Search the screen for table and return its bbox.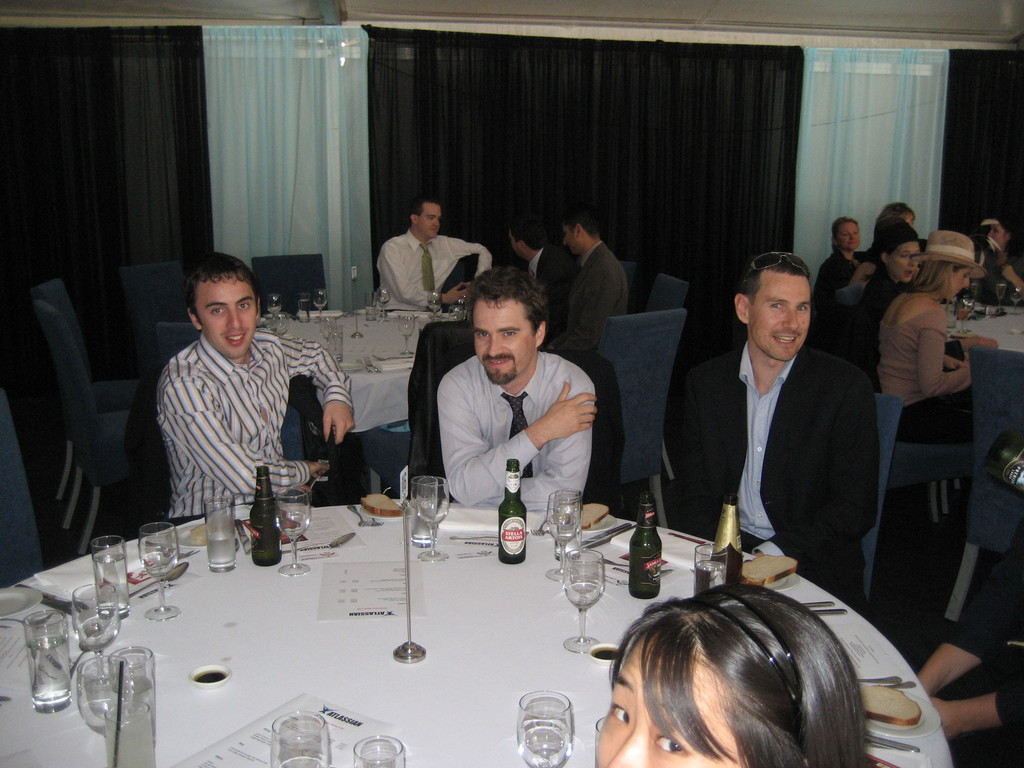
Found: (x1=948, y1=303, x2=1023, y2=355).
